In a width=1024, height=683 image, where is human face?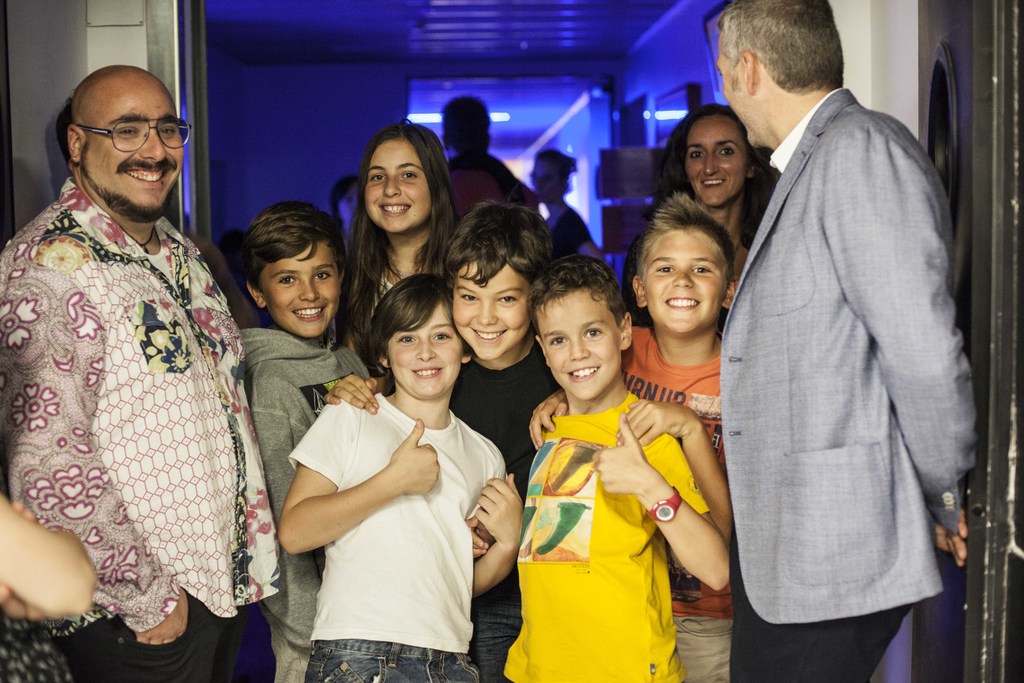
rect(387, 299, 463, 399).
